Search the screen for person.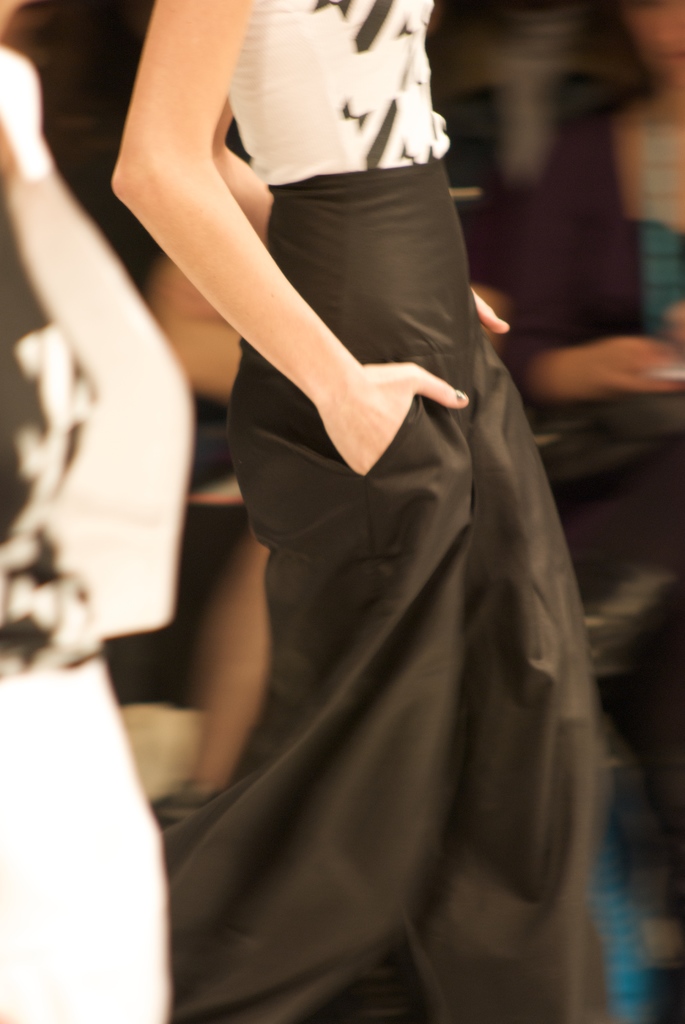
Found at box(107, 0, 618, 1023).
